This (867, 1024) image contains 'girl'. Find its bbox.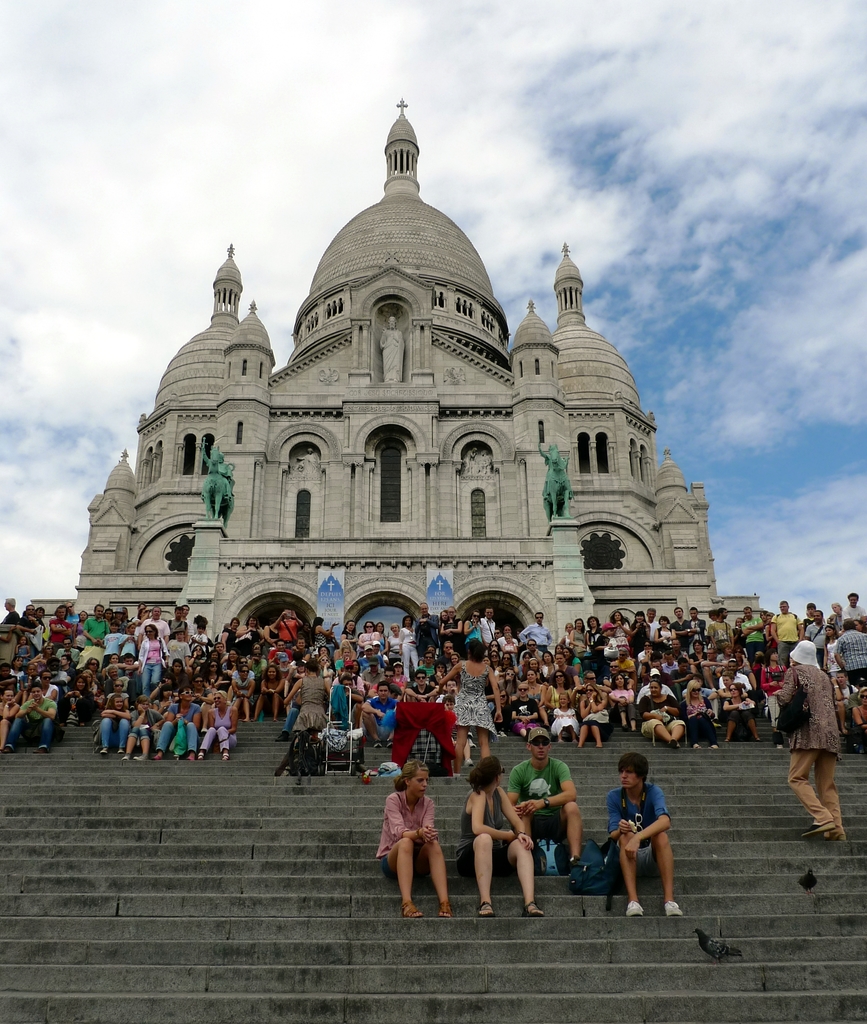
x1=112, y1=607, x2=125, y2=634.
